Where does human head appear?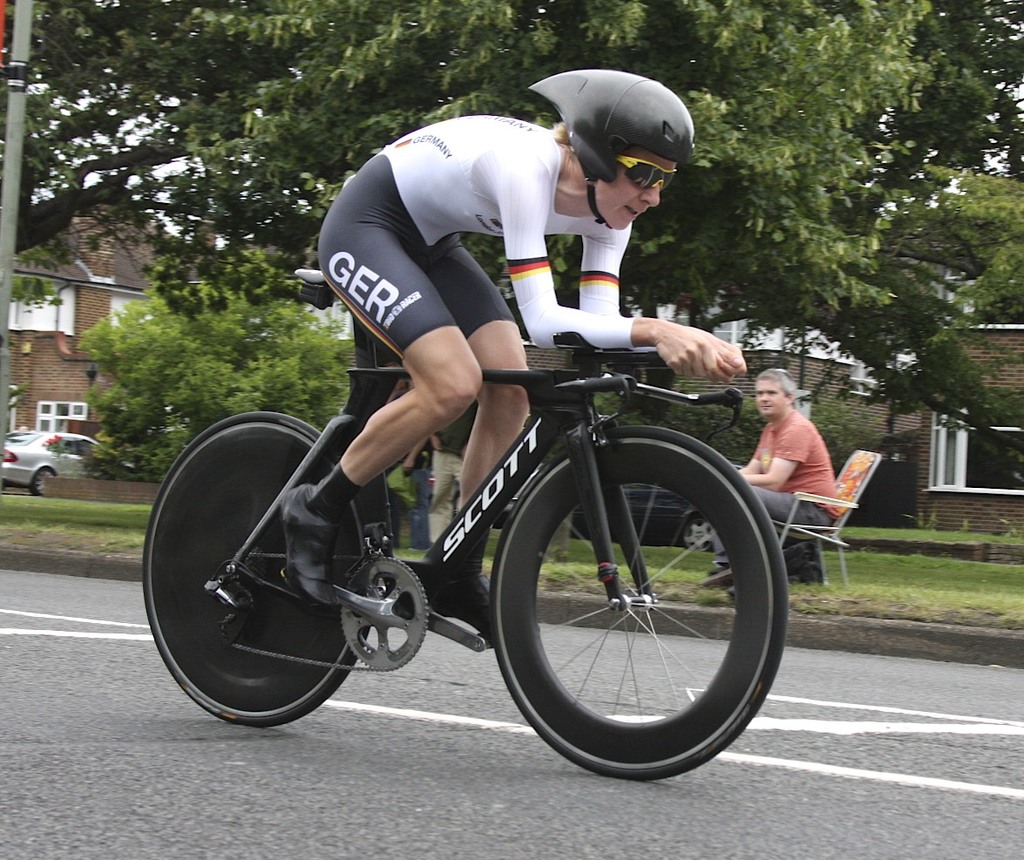
Appears at [left=757, top=362, right=791, bottom=421].
